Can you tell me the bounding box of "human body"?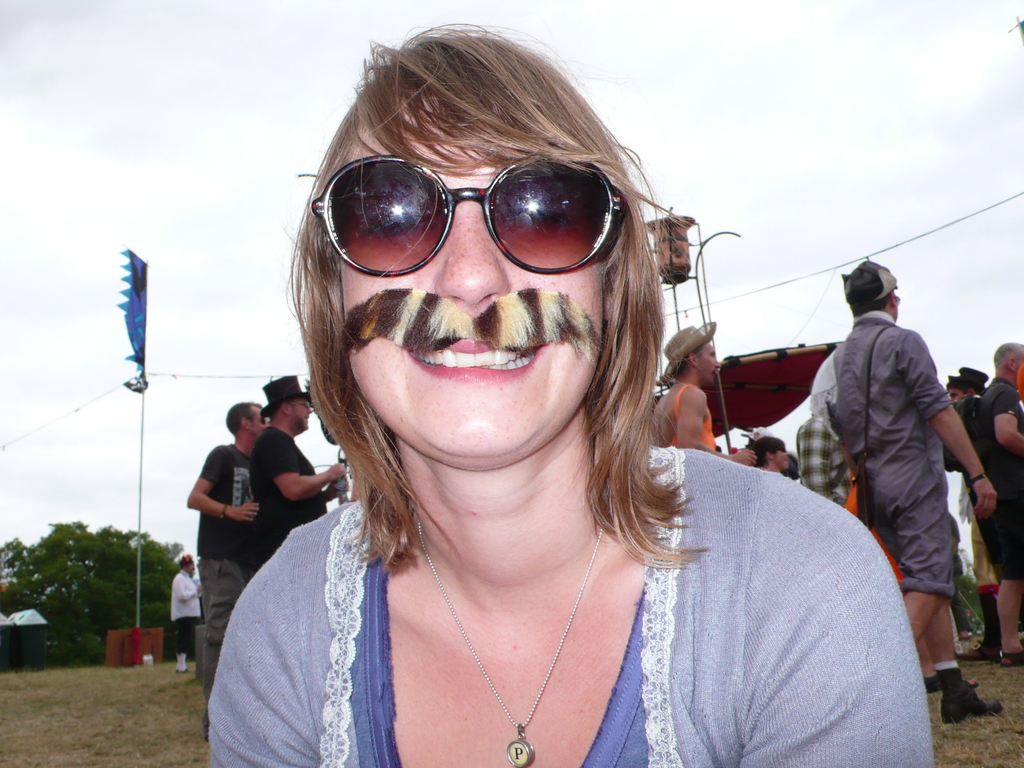
236/378/346/561.
